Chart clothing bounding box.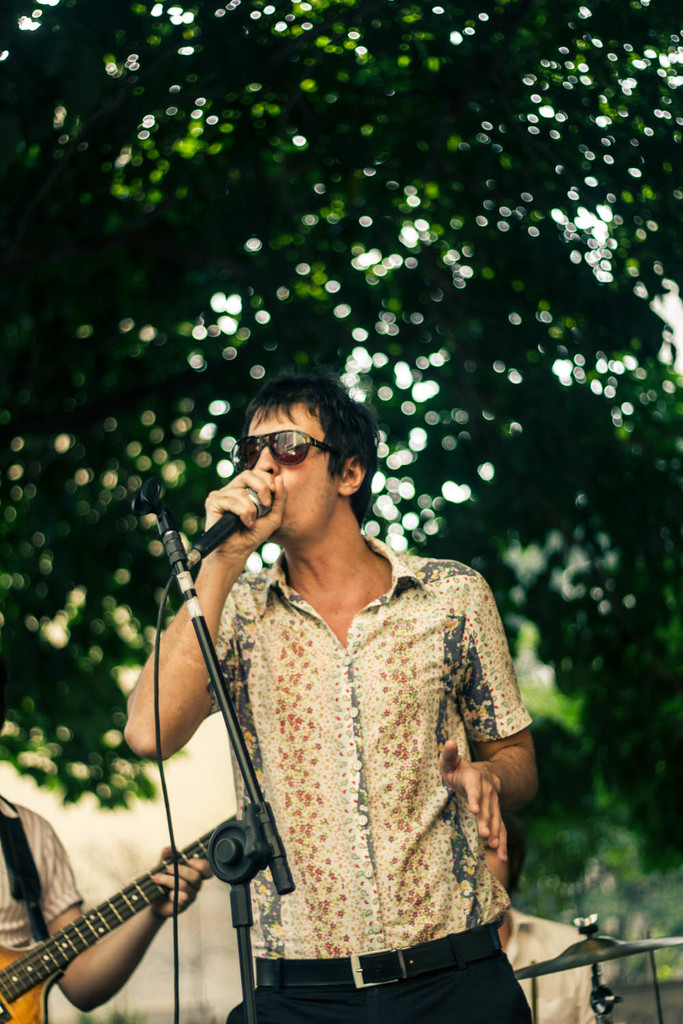
Charted: 0,789,84,947.
